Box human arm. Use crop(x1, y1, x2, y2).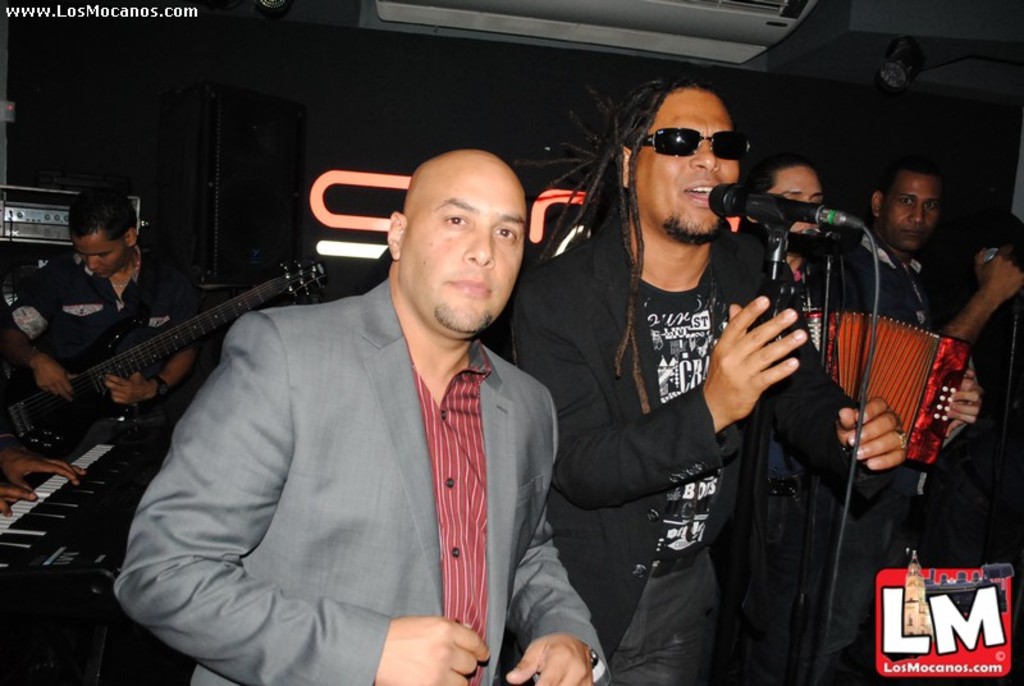
crop(72, 284, 371, 616).
